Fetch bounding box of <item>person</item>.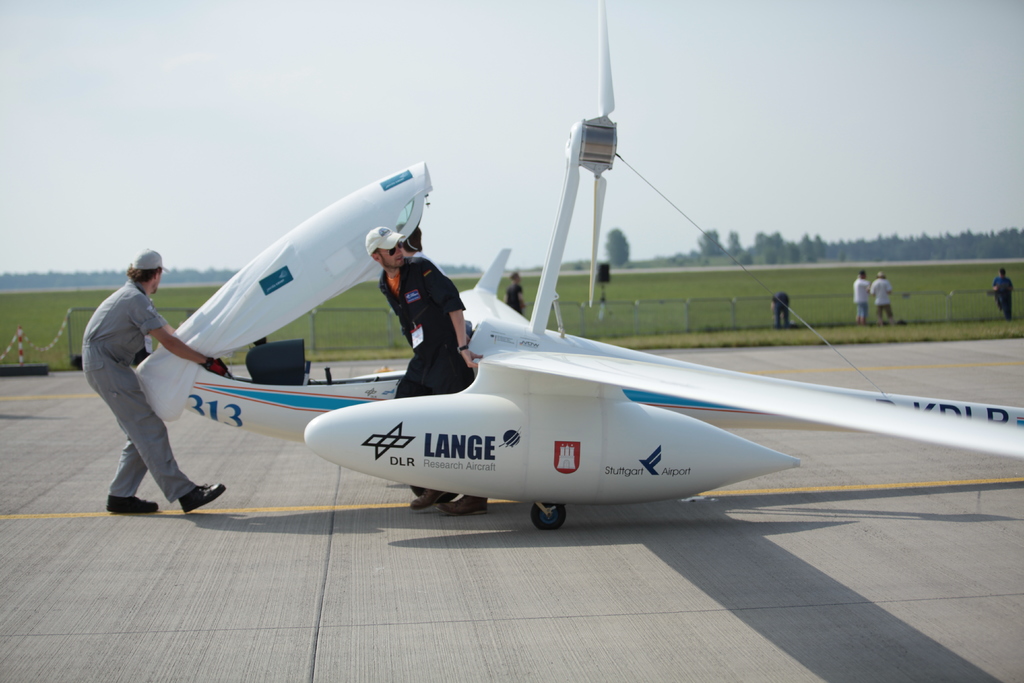
Bbox: {"x1": 988, "y1": 261, "x2": 1015, "y2": 320}.
